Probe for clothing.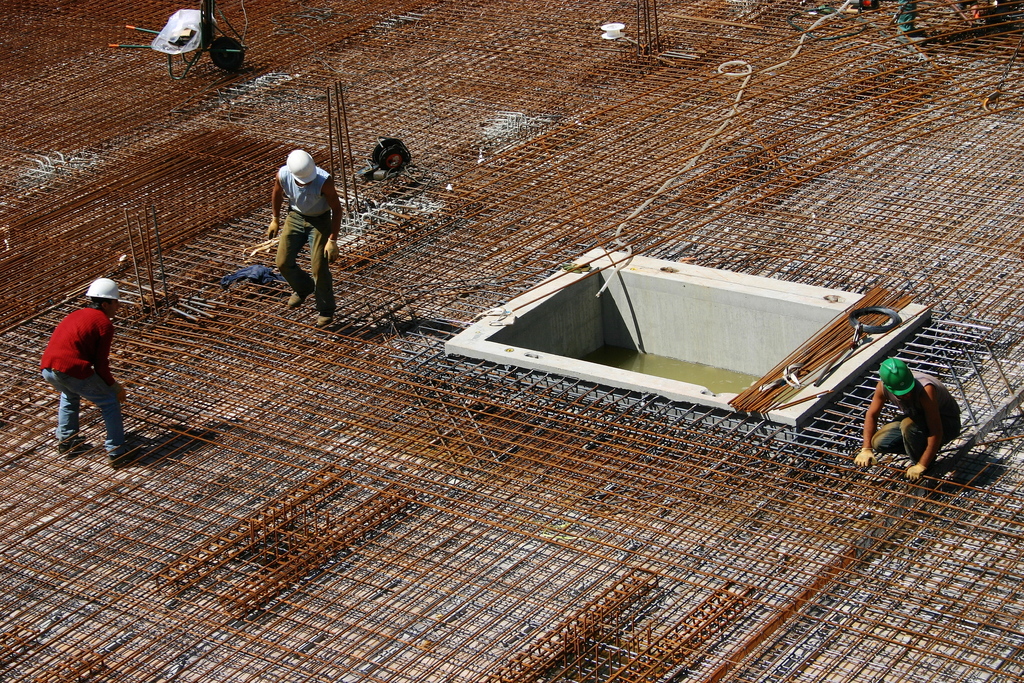
Probe result: <region>273, 163, 331, 310</region>.
